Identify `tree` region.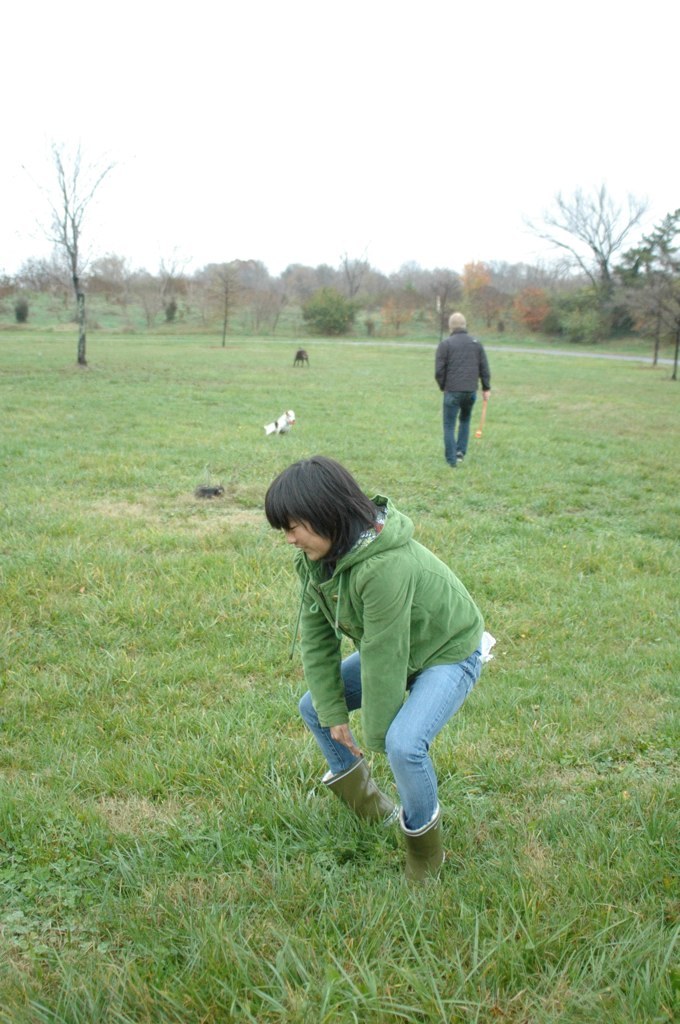
Region: 290:288:352:338.
